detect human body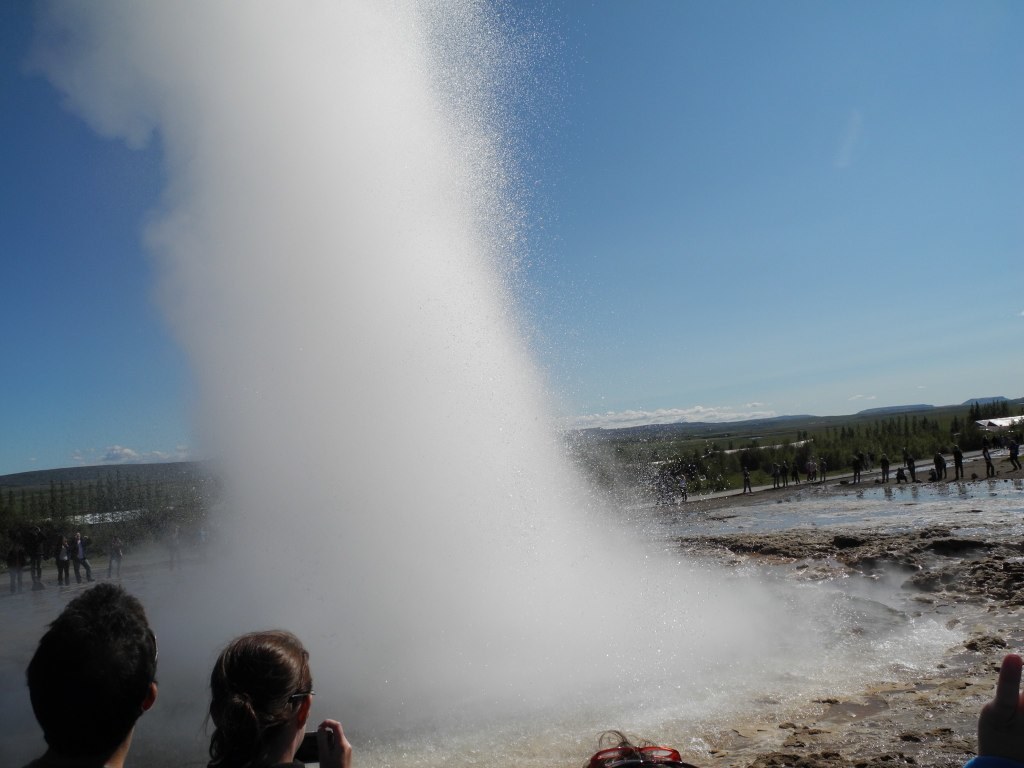
select_region(1008, 439, 1022, 469)
